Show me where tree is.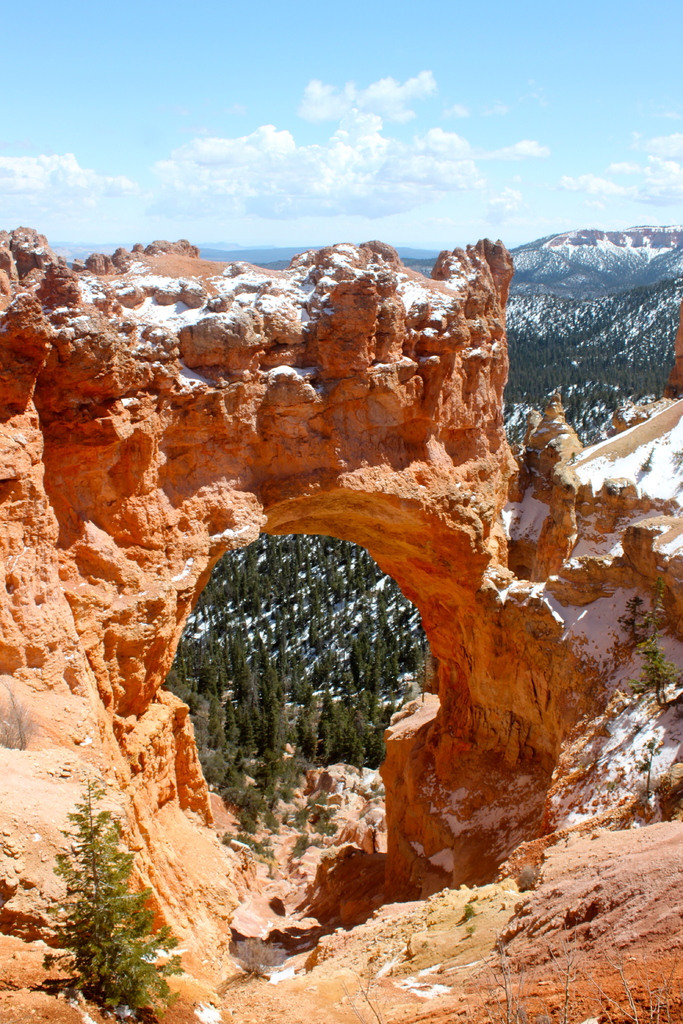
tree is at select_region(38, 778, 194, 1023).
